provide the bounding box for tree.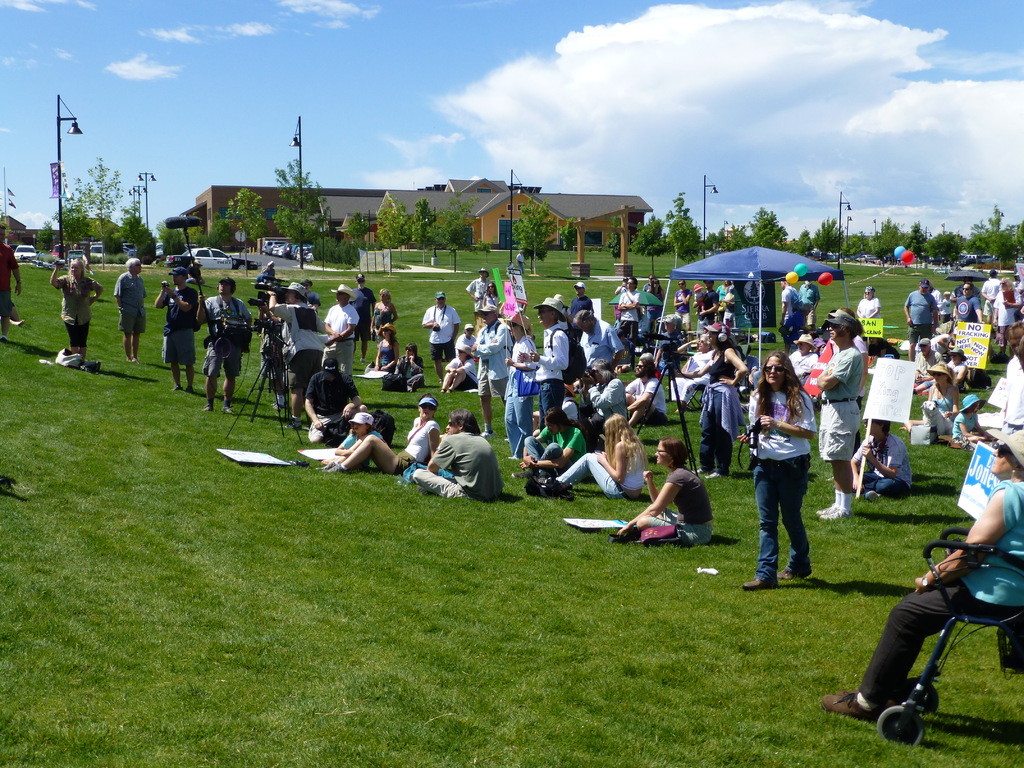
crop(634, 212, 668, 274).
